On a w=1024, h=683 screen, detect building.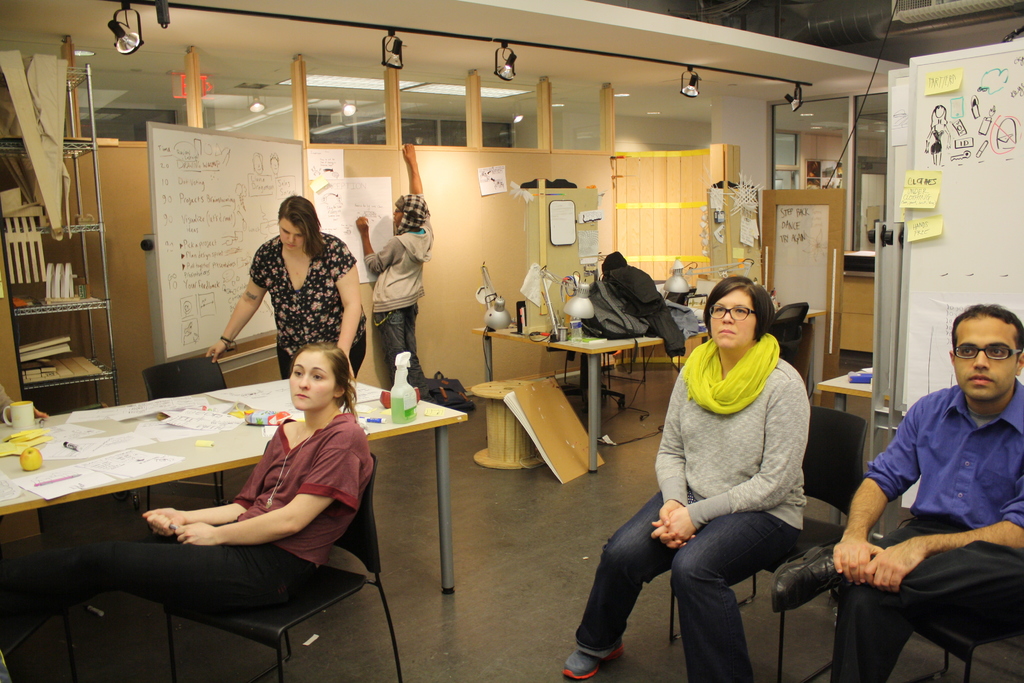
detection(0, 0, 1023, 682).
